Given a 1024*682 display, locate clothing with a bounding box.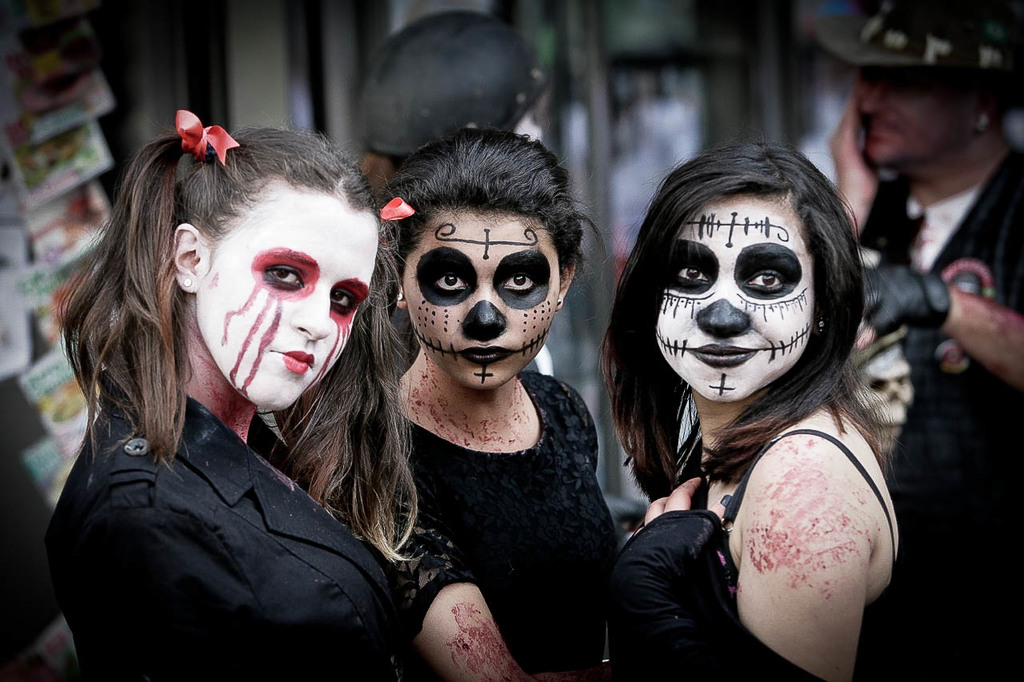
Located: (859,137,1023,681).
